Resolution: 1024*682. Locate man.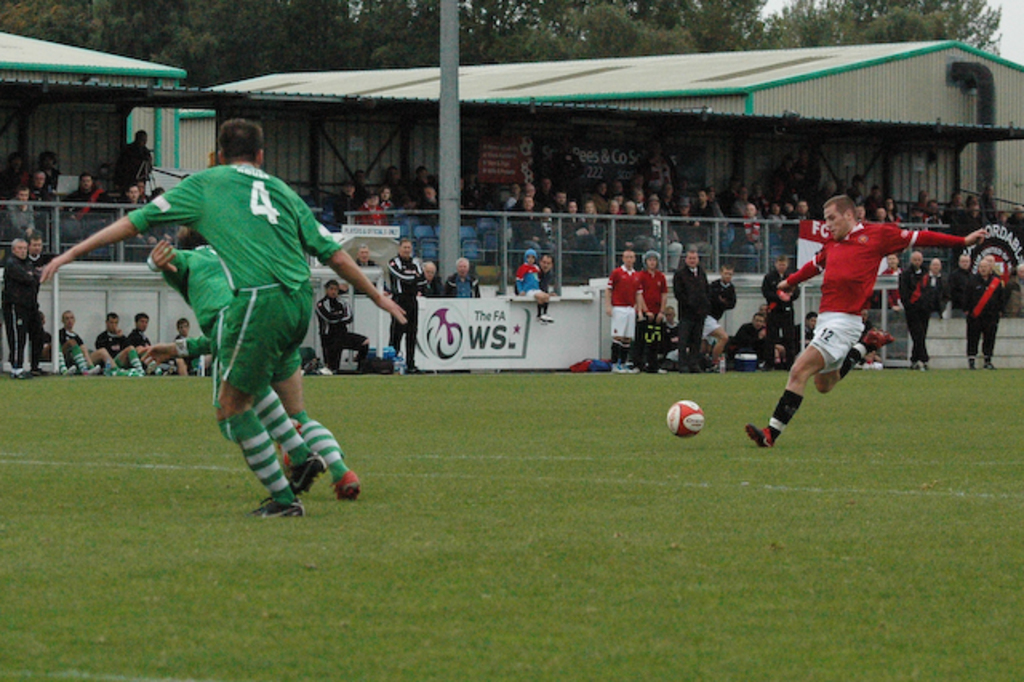
detection(536, 251, 554, 296).
